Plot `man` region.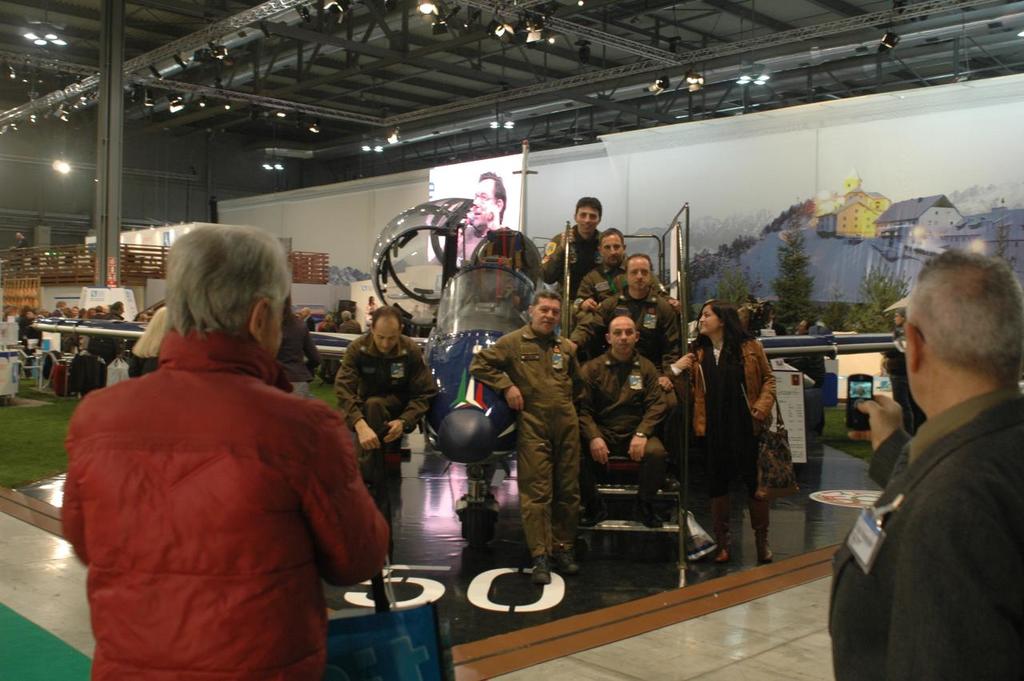
Plotted at [570,313,669,529].
